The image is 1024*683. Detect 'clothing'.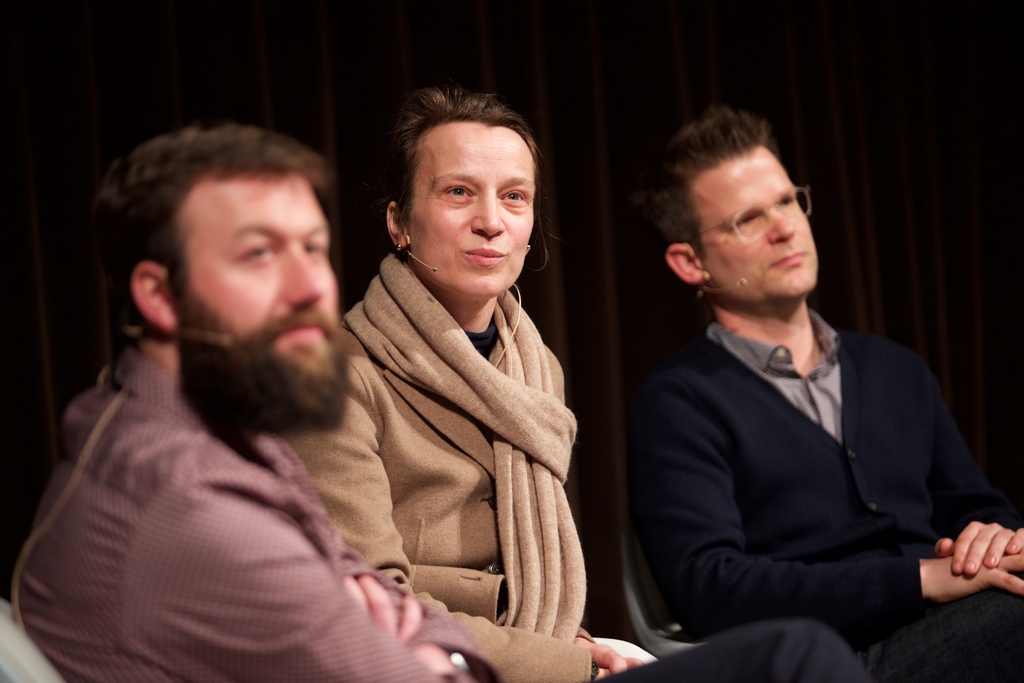
Detection: {"x1": 625, "y1": 290, "x2": 1023, "y2": 682}.
